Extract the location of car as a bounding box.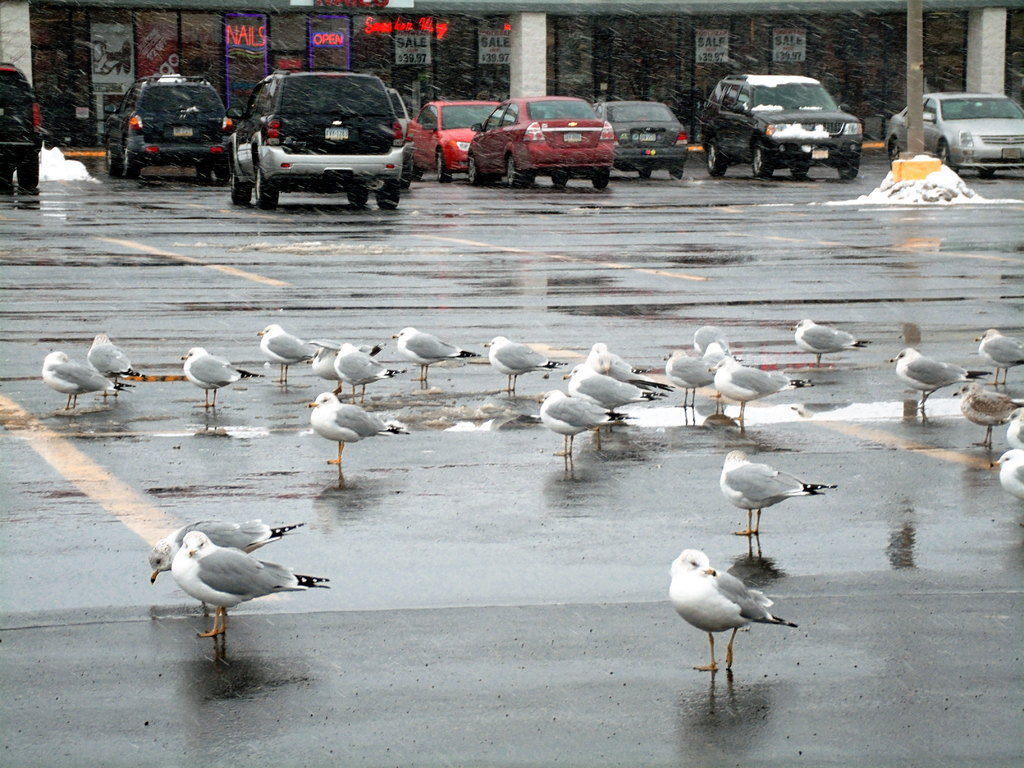
108:74:232:178.
